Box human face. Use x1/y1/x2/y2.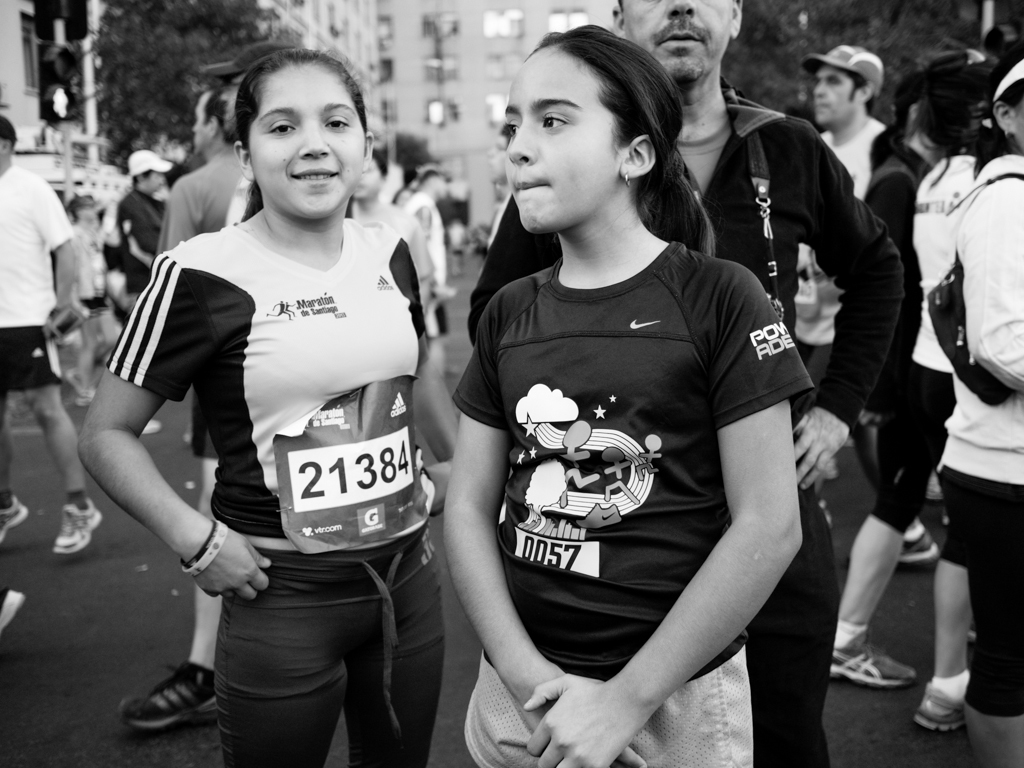
253/66/367/222.
